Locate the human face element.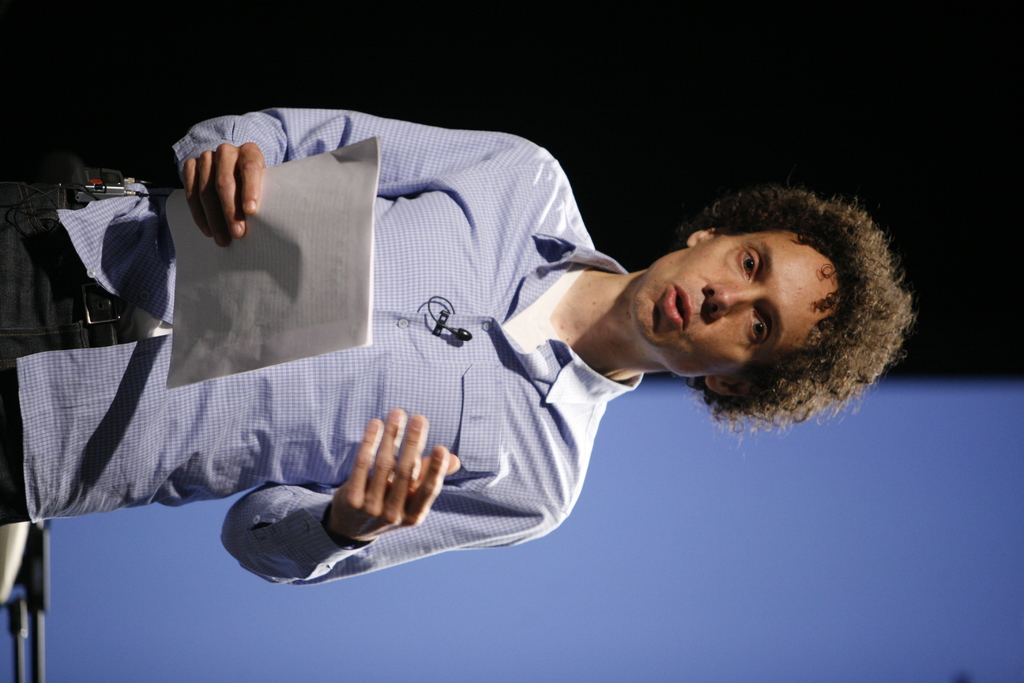
Element bbox: box(631, 227, 838, 381).
